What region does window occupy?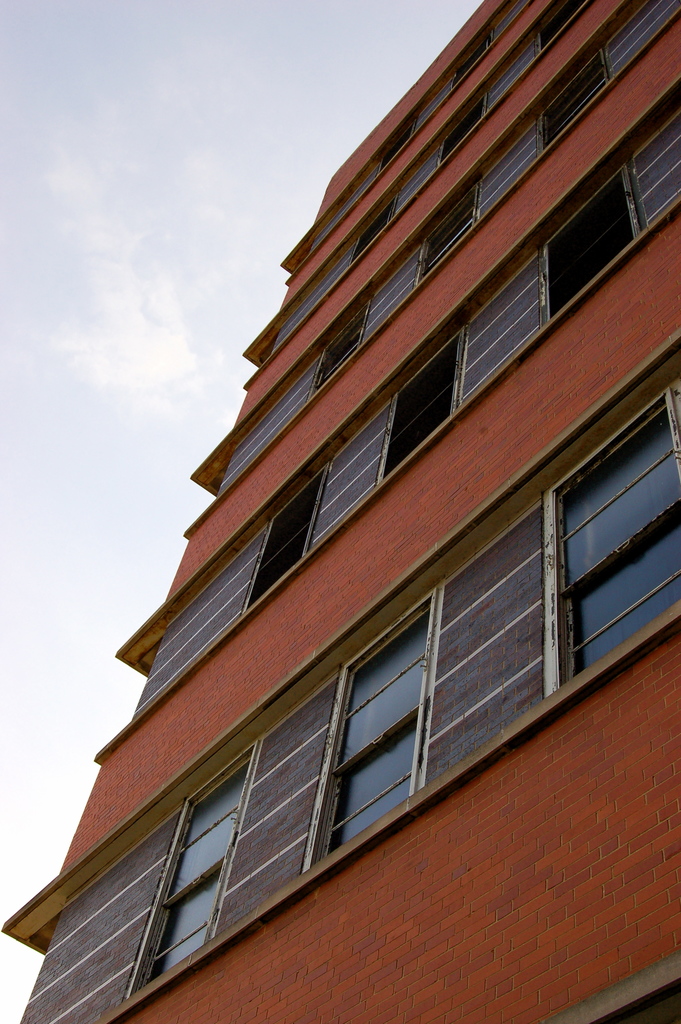
l=444, t=33, r=498, b=94.
